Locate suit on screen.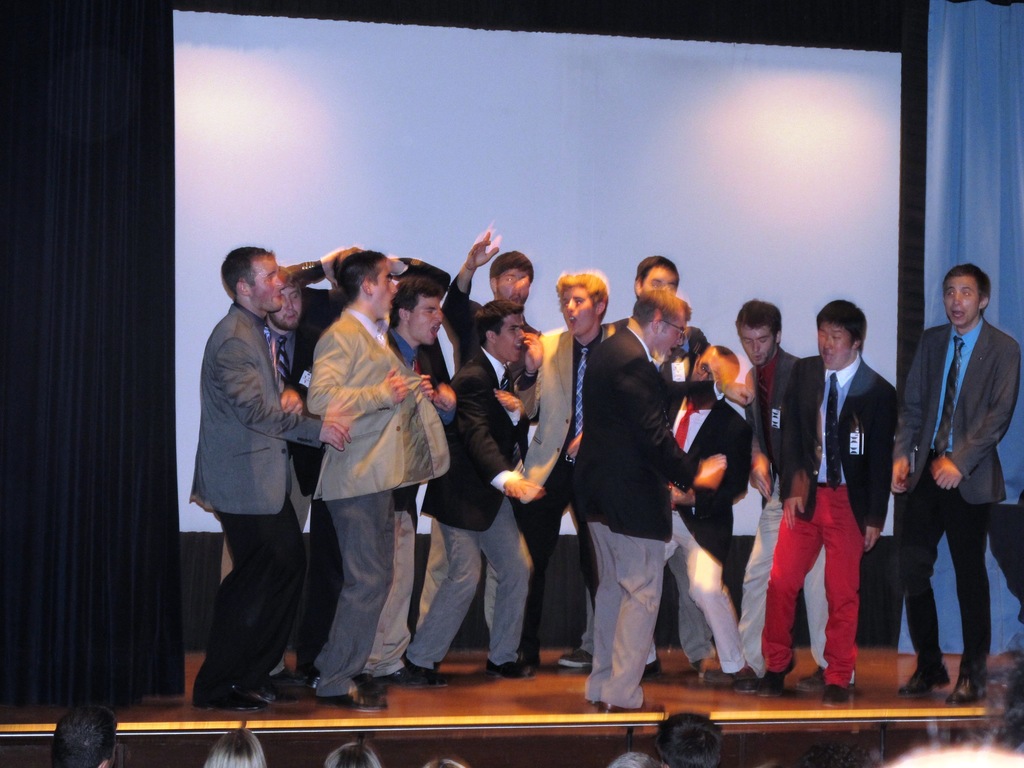
On screen at (x1=397, y1=348, x2=536, y2=675).
